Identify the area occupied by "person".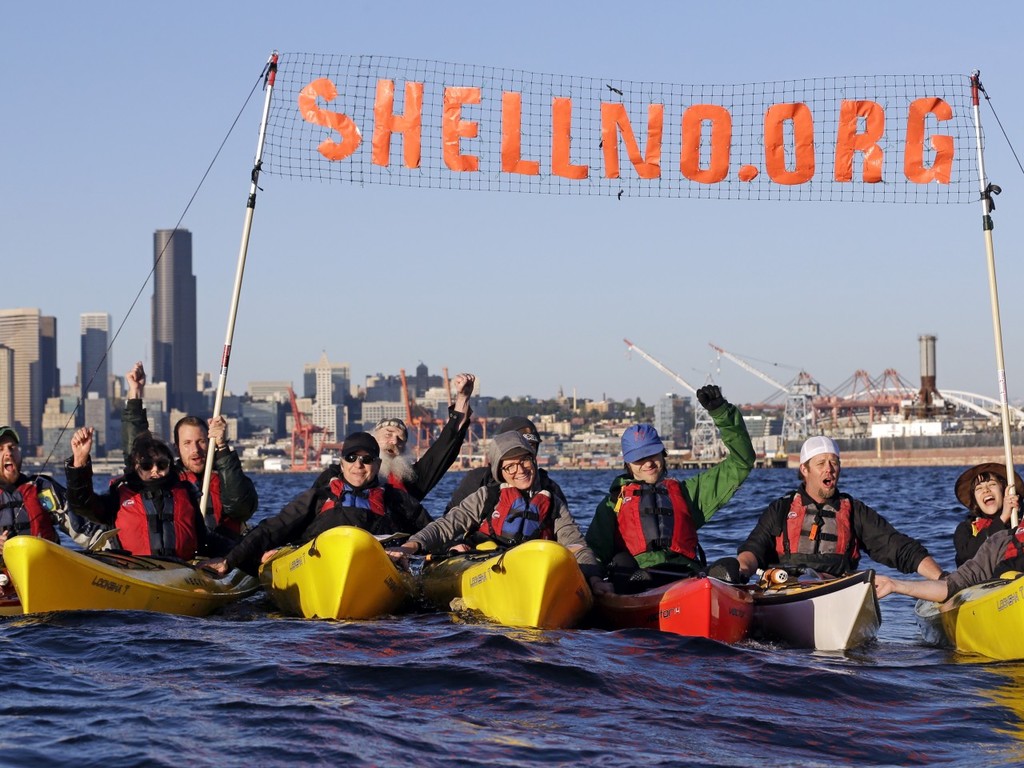
Area: region(391, 434, 603, 580).
